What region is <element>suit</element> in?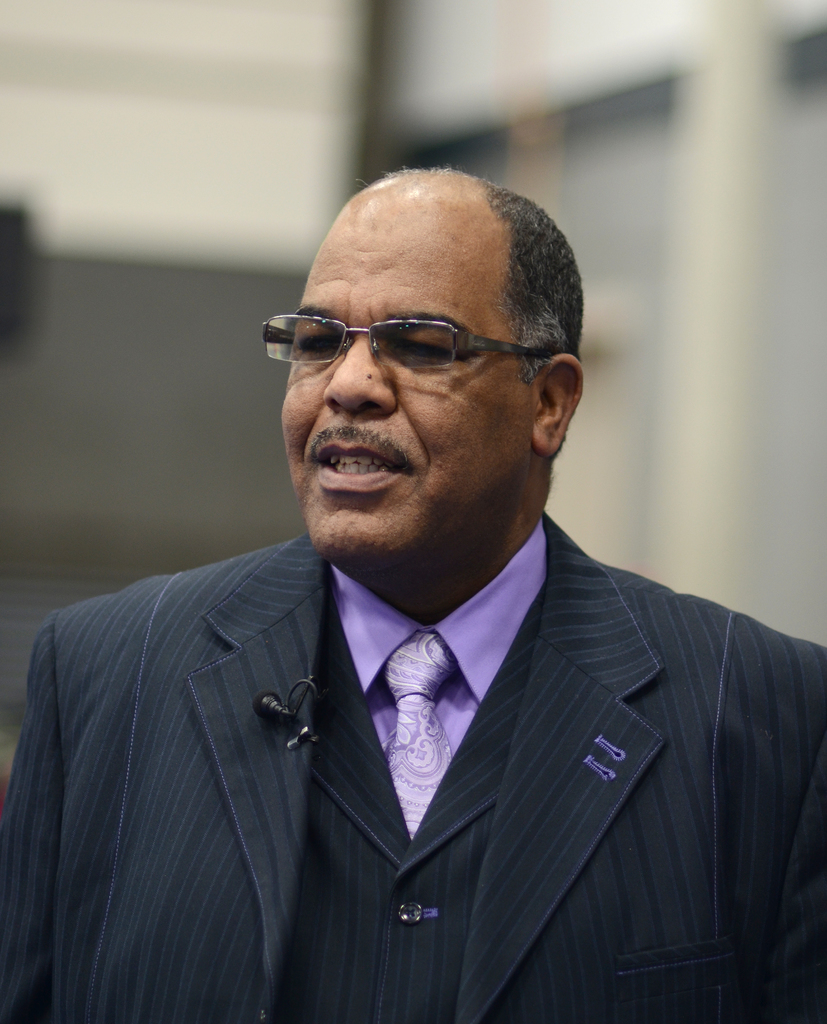
(left=0, top=490, right=826, bottom=977).
